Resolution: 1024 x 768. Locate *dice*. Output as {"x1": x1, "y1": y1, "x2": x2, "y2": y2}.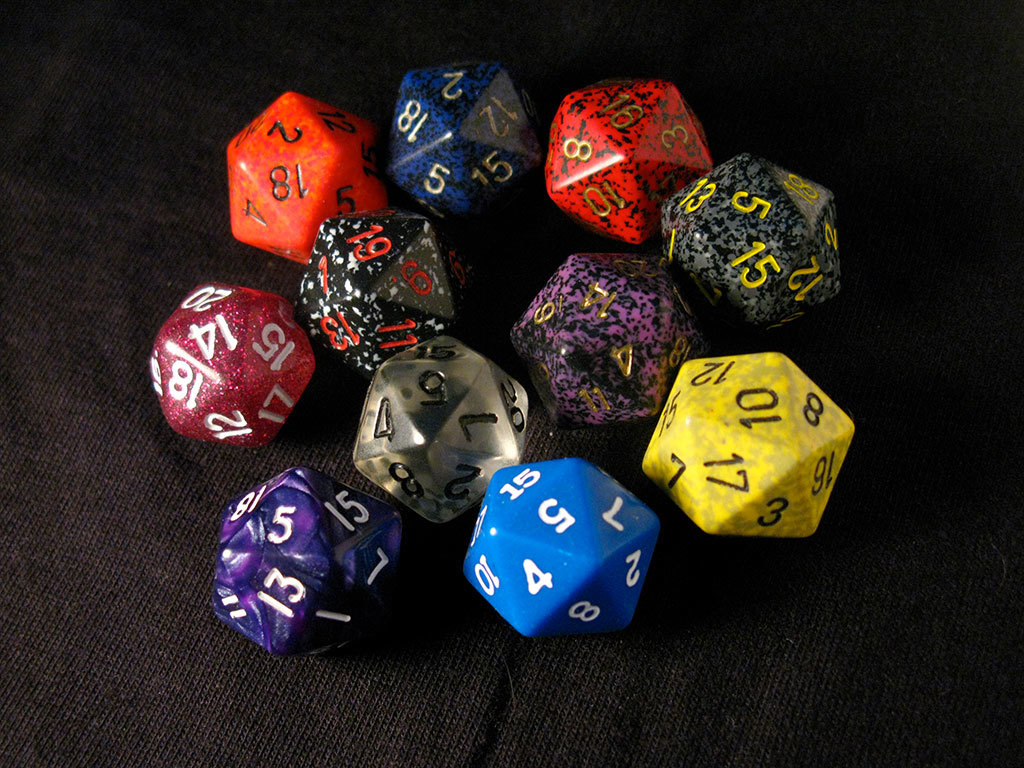
{"x1": 641, "y1": 351, "x2": 855, "y2": 539}.
